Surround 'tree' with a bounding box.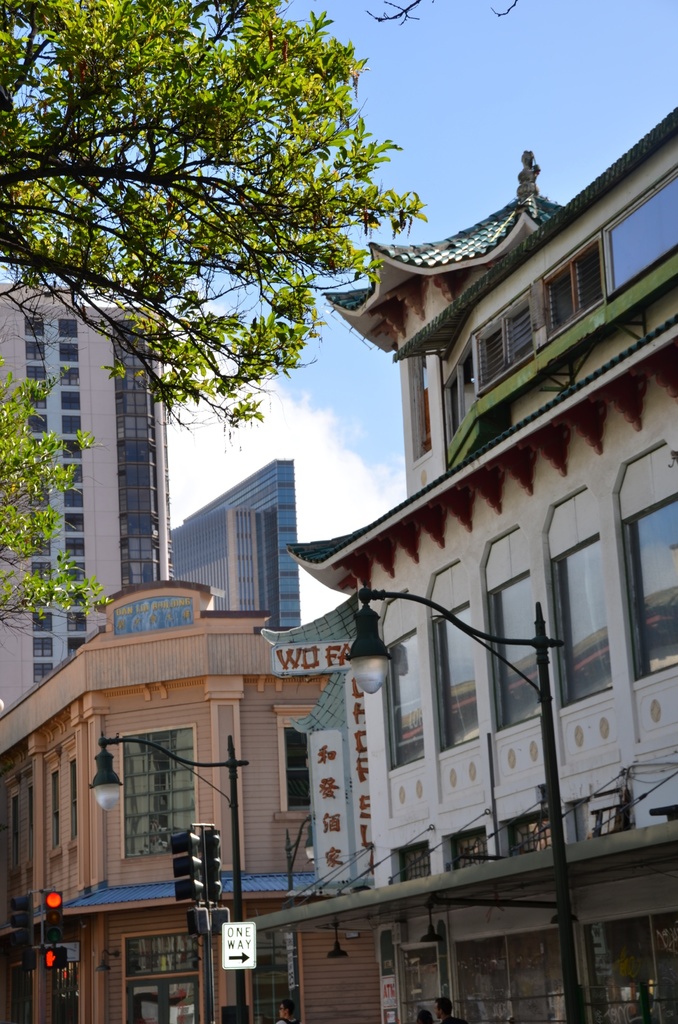
<bbox>0, 0, 425, 433</bbox>.
